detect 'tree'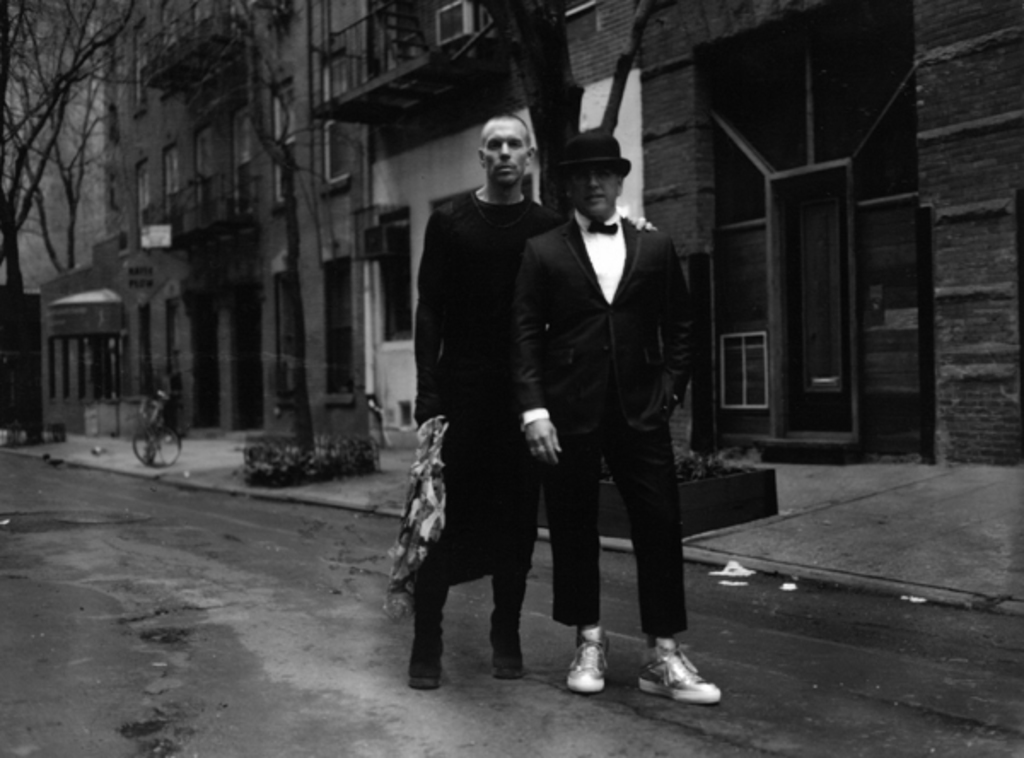
box(14, 43, 150, 275)
